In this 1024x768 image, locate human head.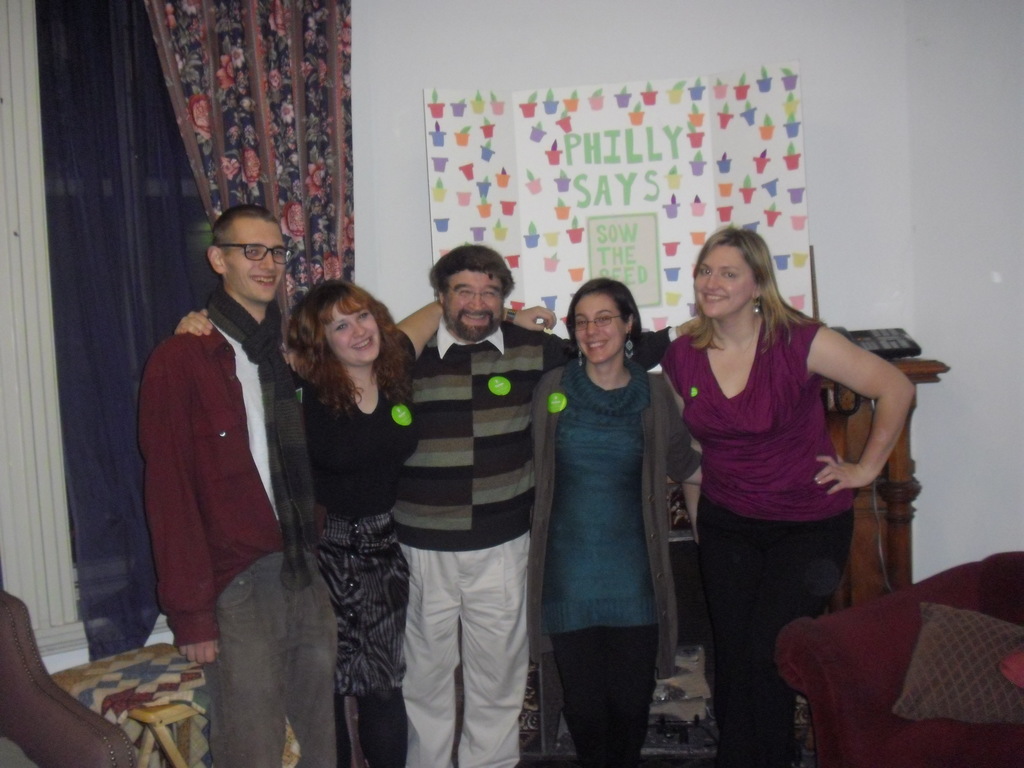
Bounding box: l=425, t=239, r=521, b=333.
